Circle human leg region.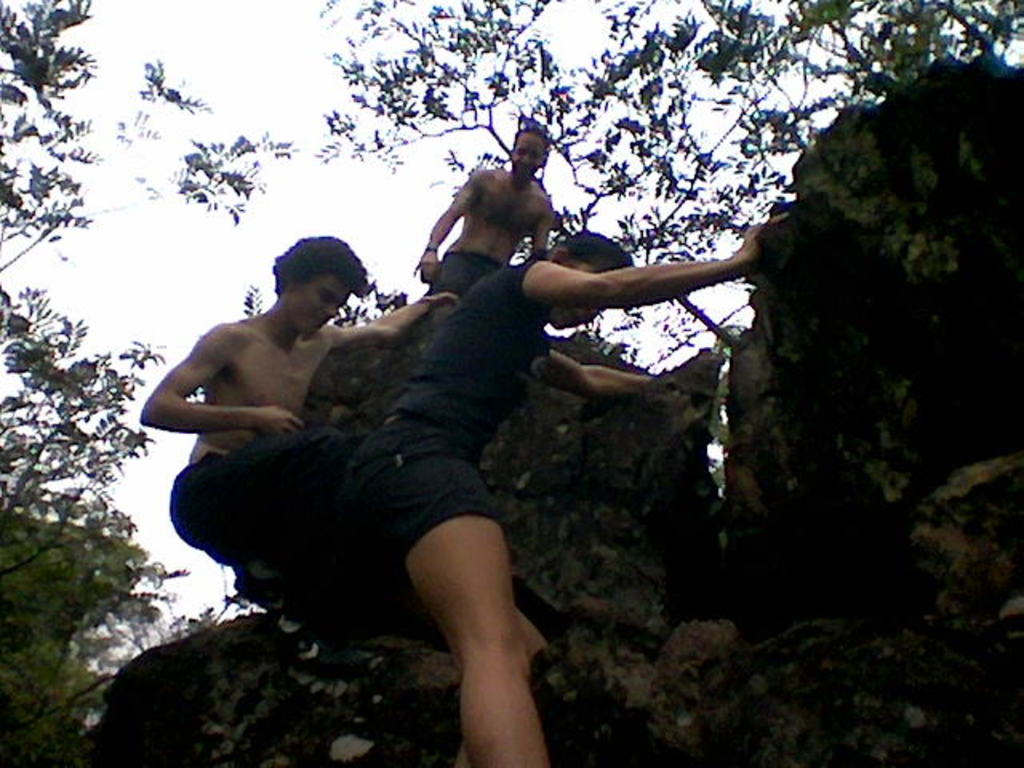
Region: locate(426, 251, 502, 296).
